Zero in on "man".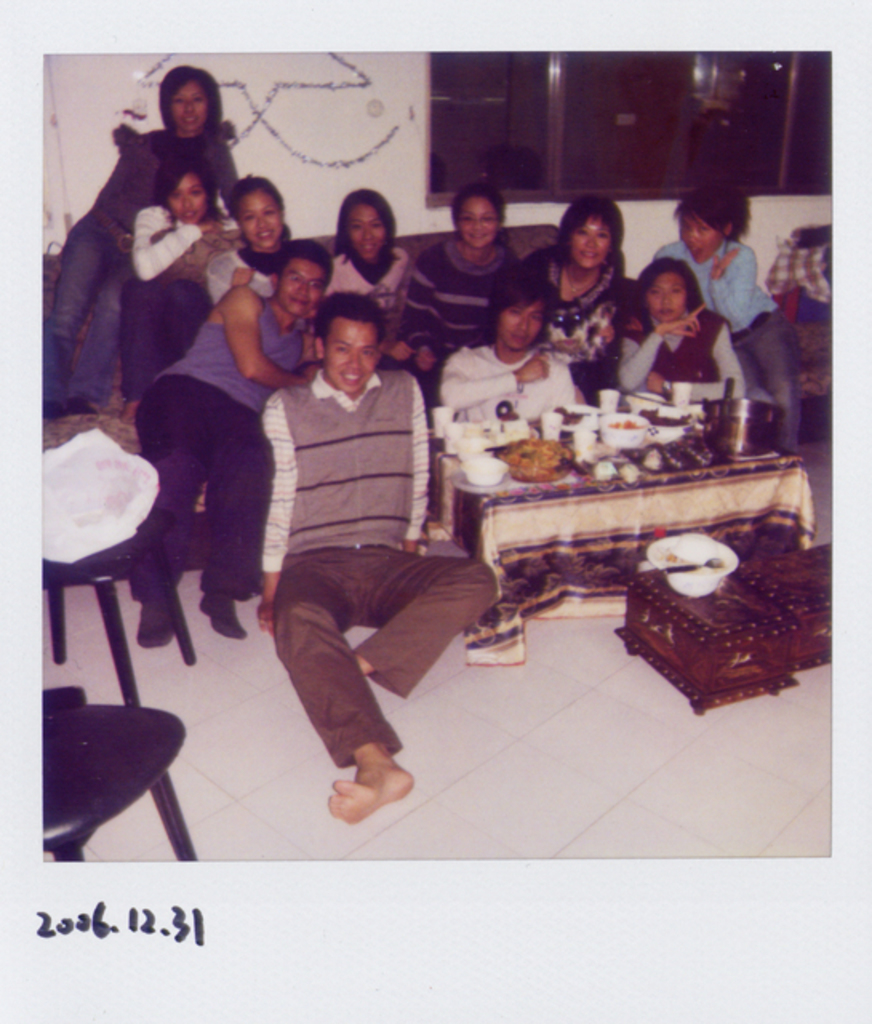
Zeroed in: left=130, top=250, right=339, bottom=662.
